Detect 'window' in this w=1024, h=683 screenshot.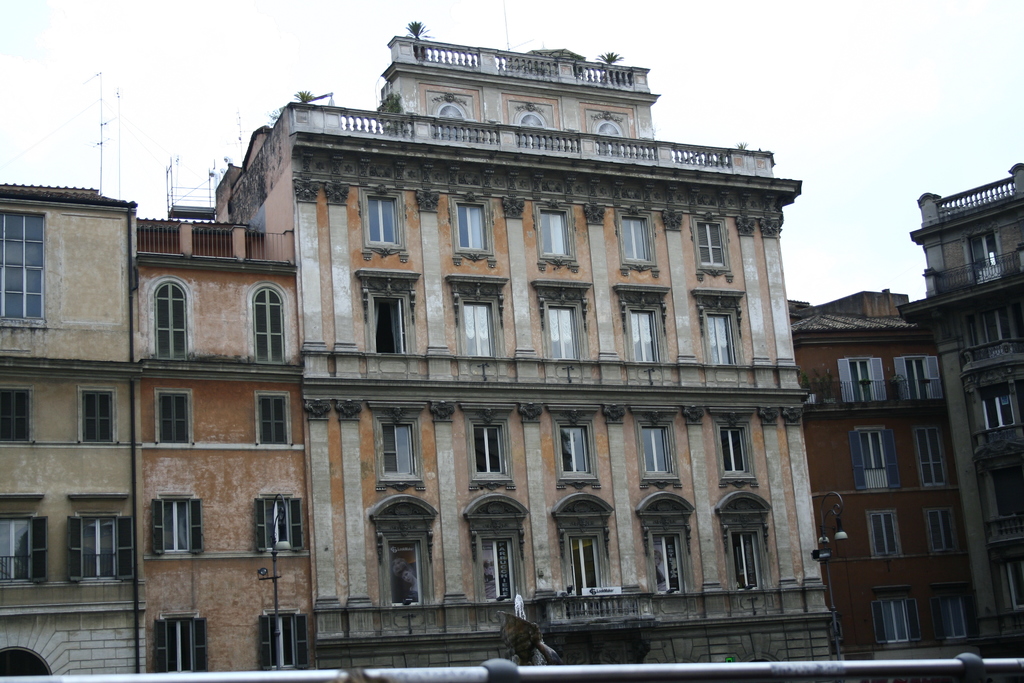
Detection: left=366, top=490, right=436, bottom=603.
